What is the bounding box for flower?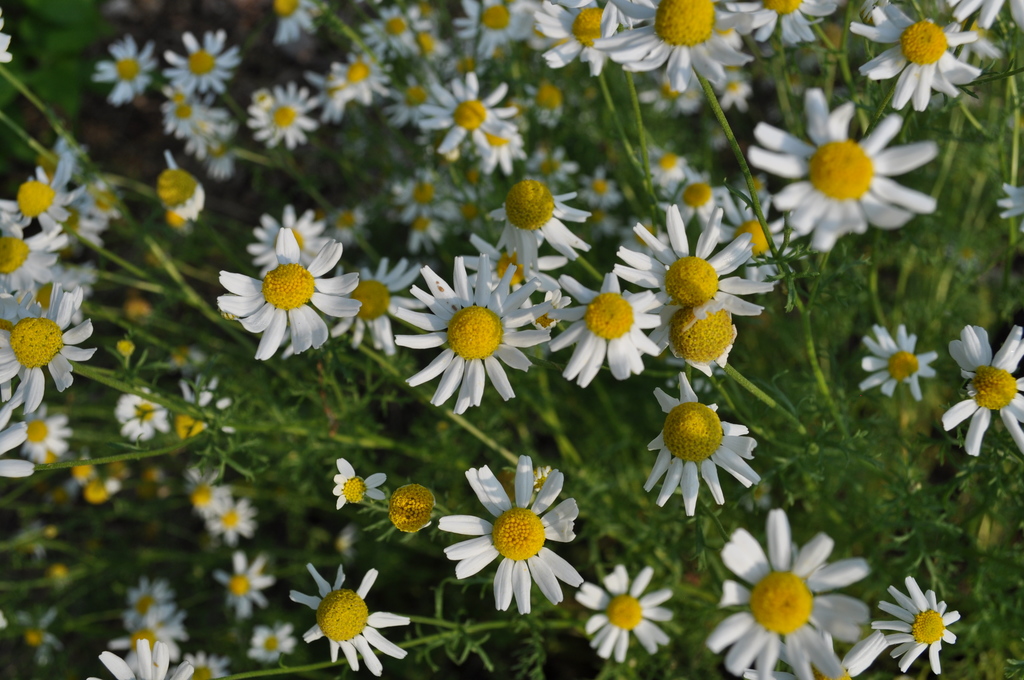
0/278/93/413.
